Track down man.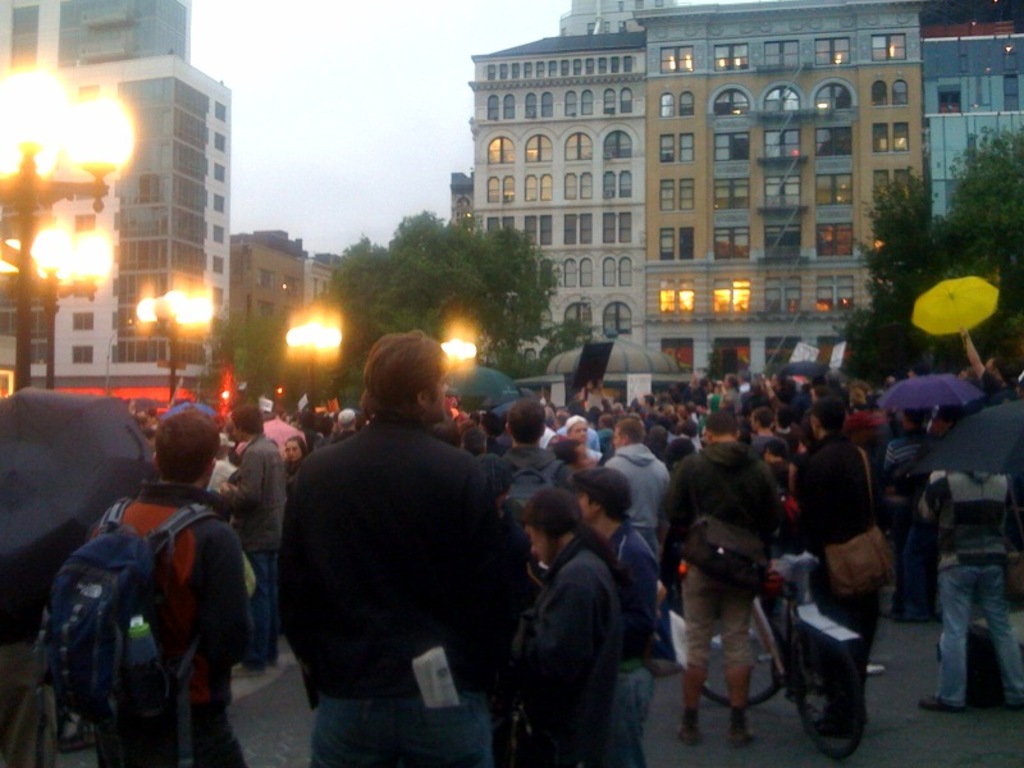
Tracked to x1=268, y1=319, x2=536, y2=767.
